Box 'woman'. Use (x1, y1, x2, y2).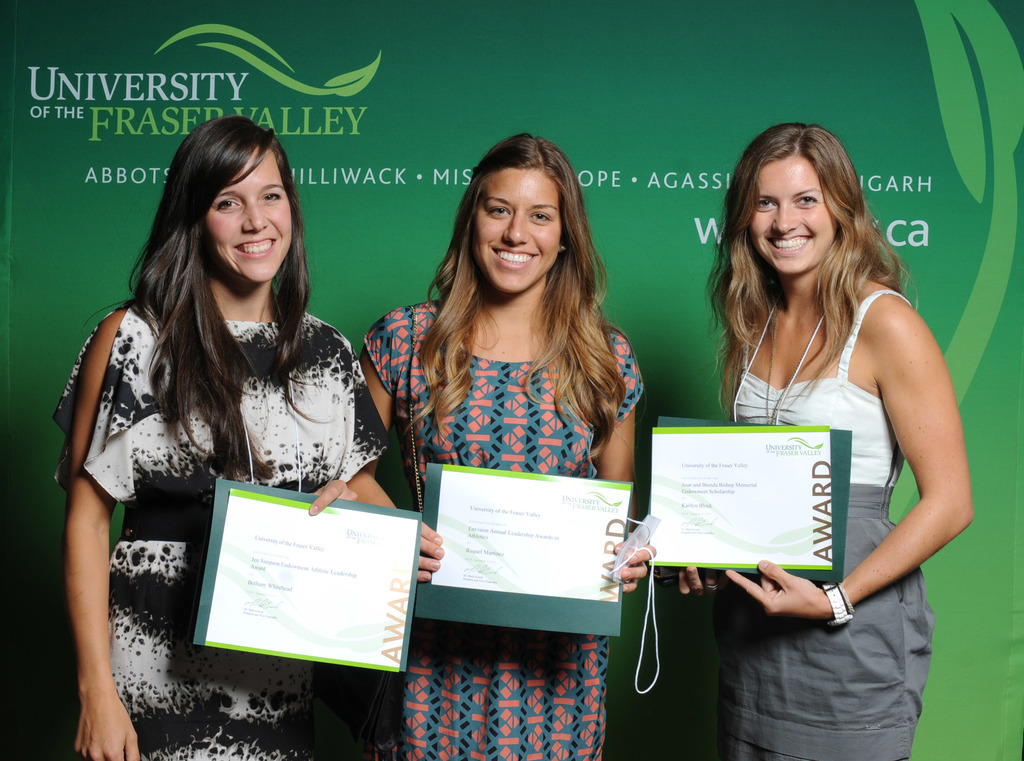
(659, 120, 973, 758).
